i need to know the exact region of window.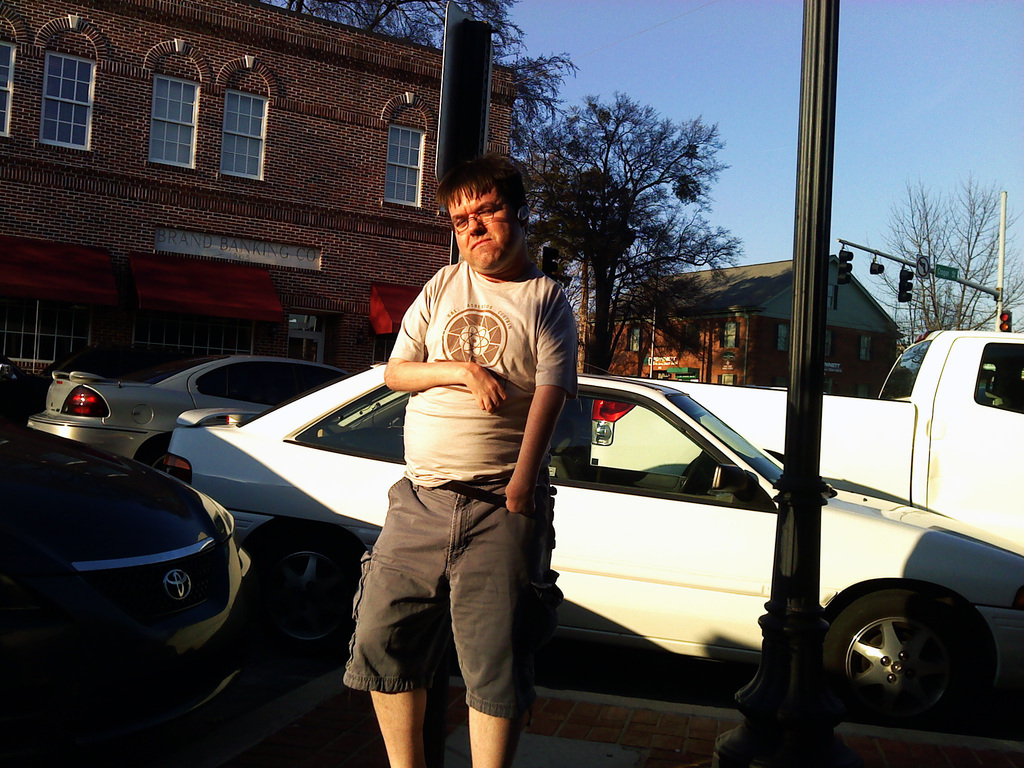
Region: (left=969, top=345, right=1023, bottom=412).
